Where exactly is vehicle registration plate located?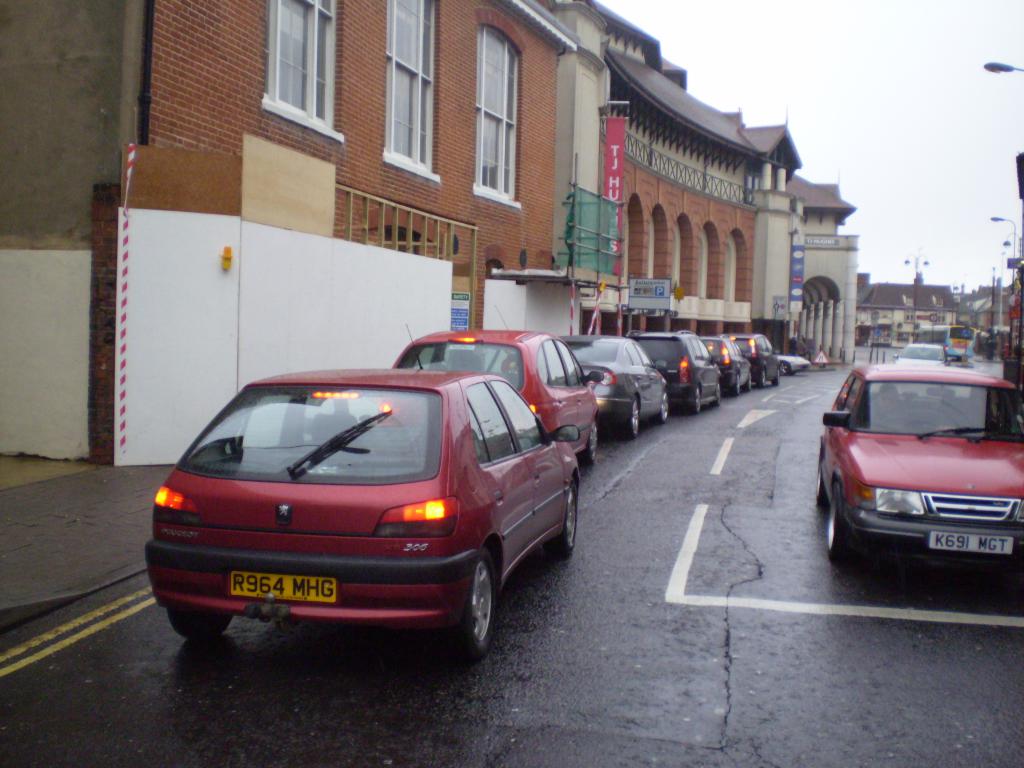
Its bounding box is {"left": 930, "top": 533, "right": 1014, "bottom": 556}.
